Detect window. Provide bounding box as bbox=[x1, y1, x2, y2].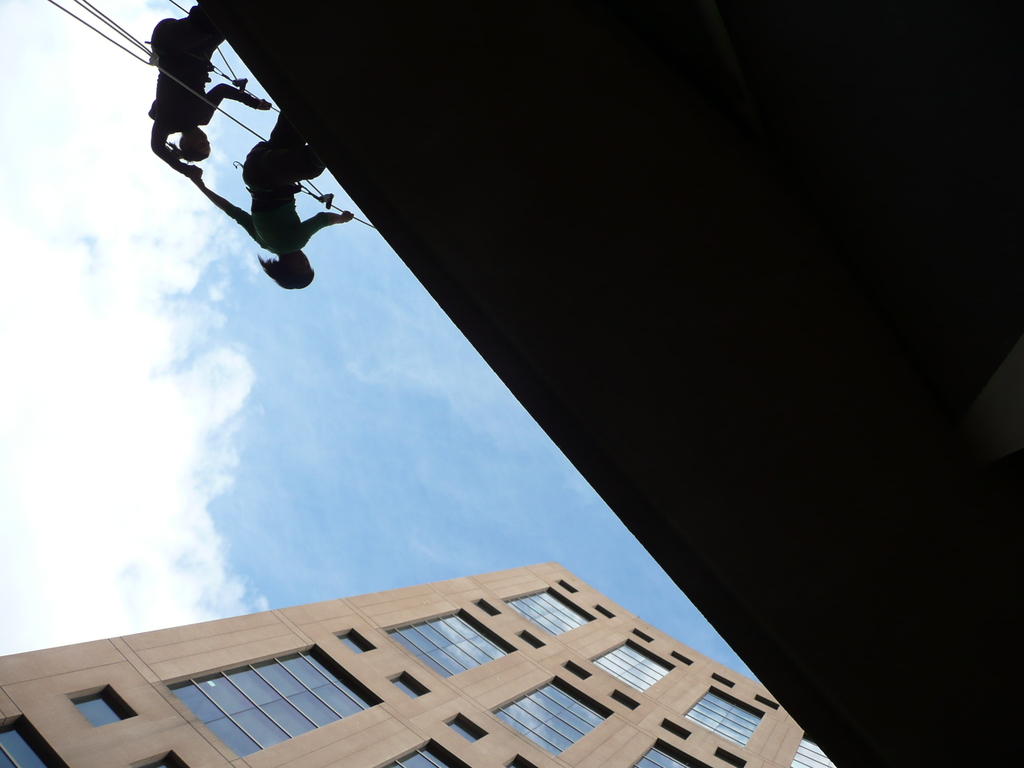
bbox=[512, 750, 541, 767].
